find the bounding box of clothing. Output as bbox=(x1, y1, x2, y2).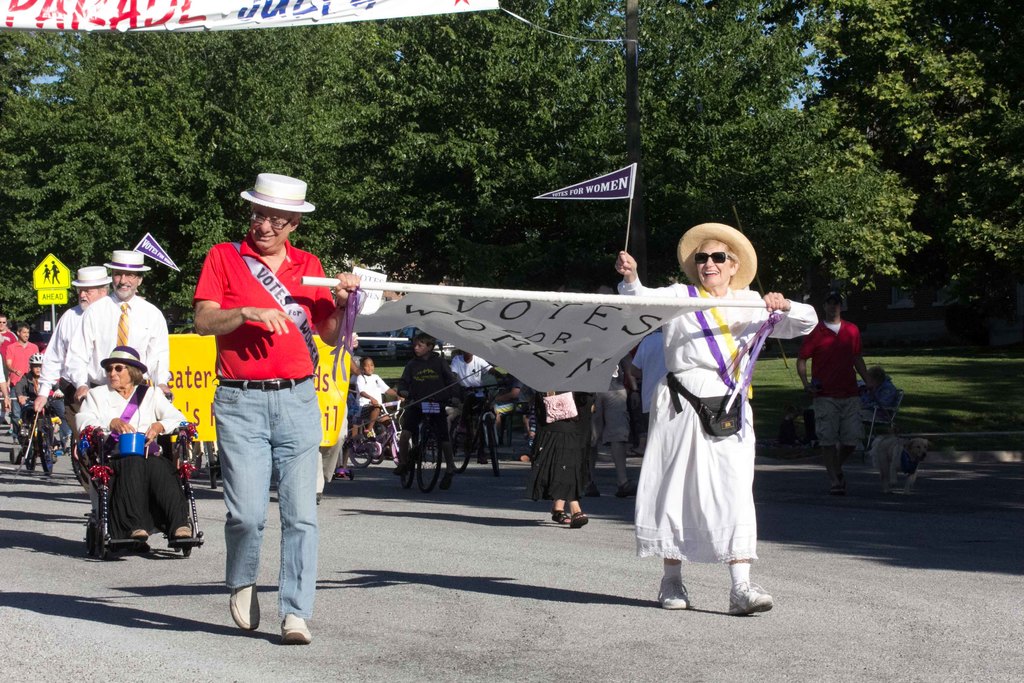
bbox=(870, 374, 893, 431).
